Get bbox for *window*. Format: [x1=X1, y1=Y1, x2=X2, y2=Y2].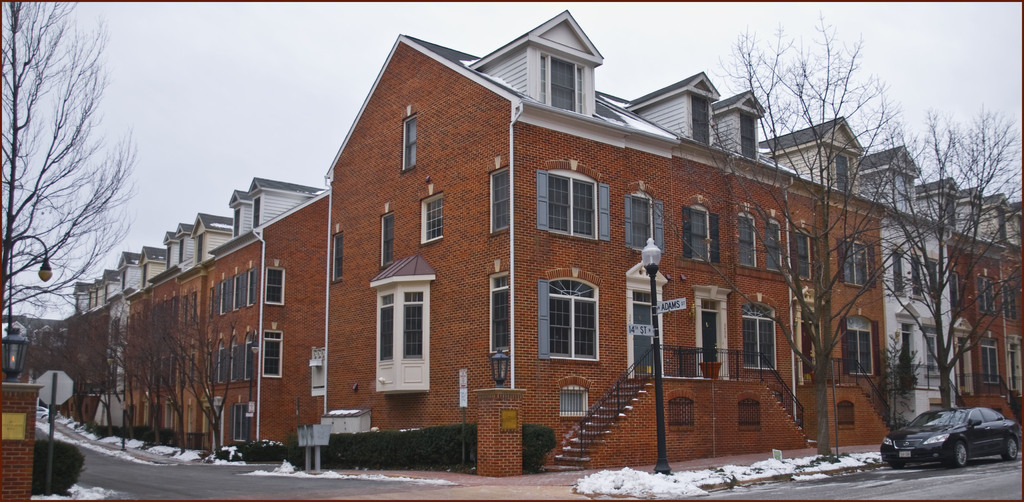
[x1=765, y1=216, x2=787, y2=277].
